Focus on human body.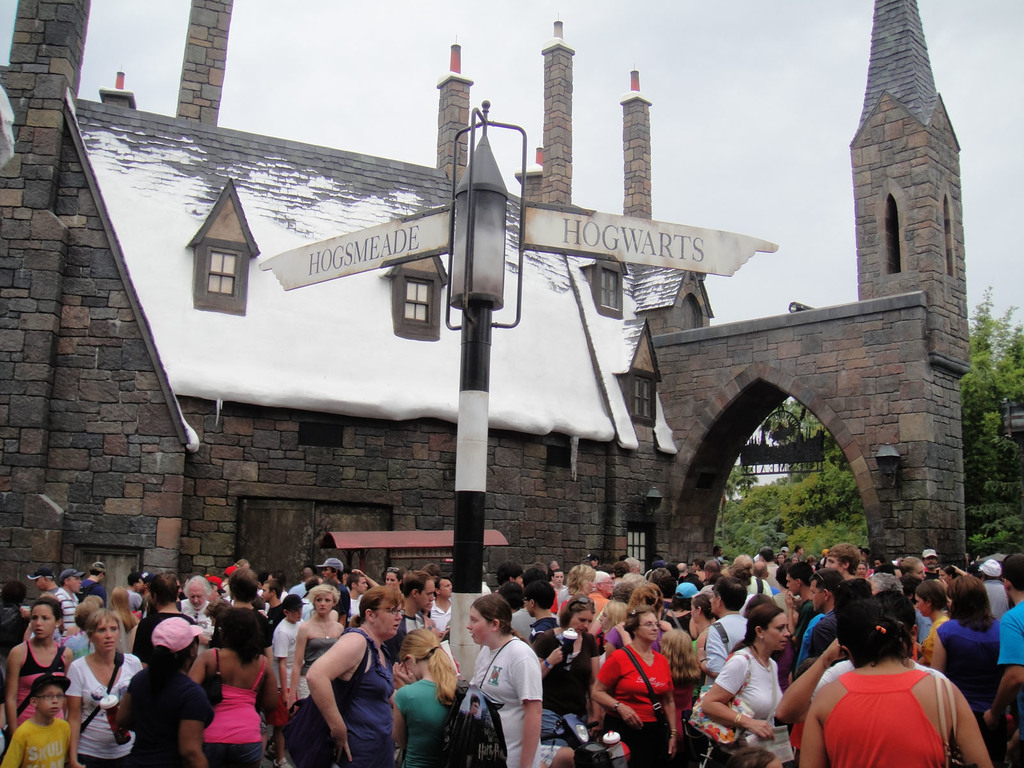
Focused at <bbox>104, 594, 207, 767</bbox>.
